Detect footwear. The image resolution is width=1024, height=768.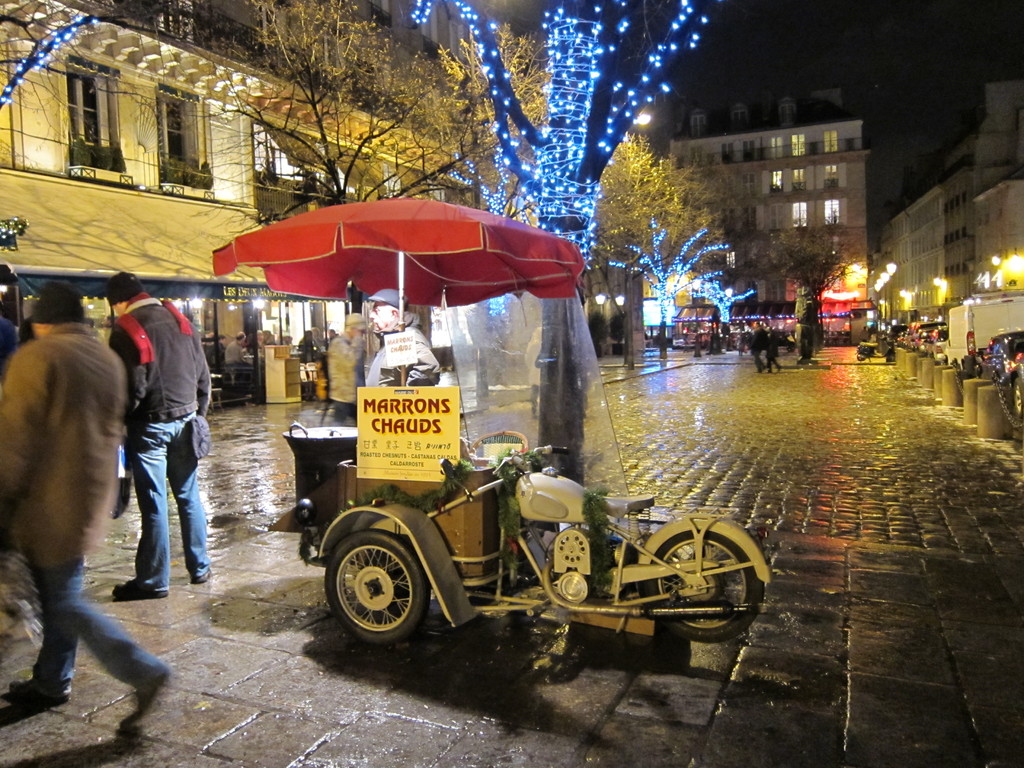
192/568/209/588.
